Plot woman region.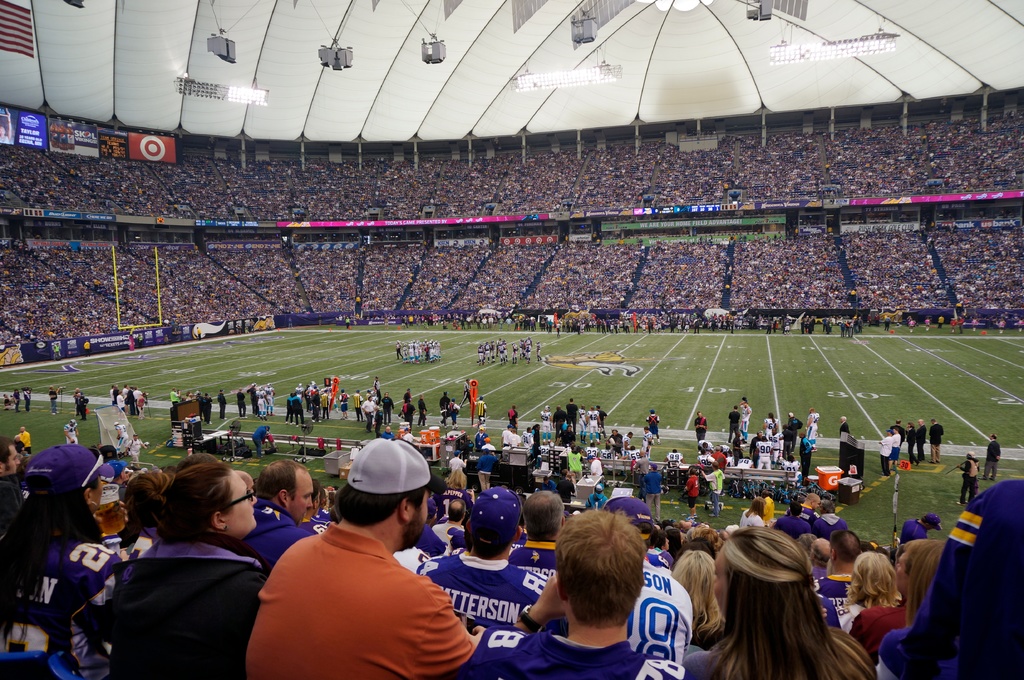
Plotted at [682, 530, 876, 679].
